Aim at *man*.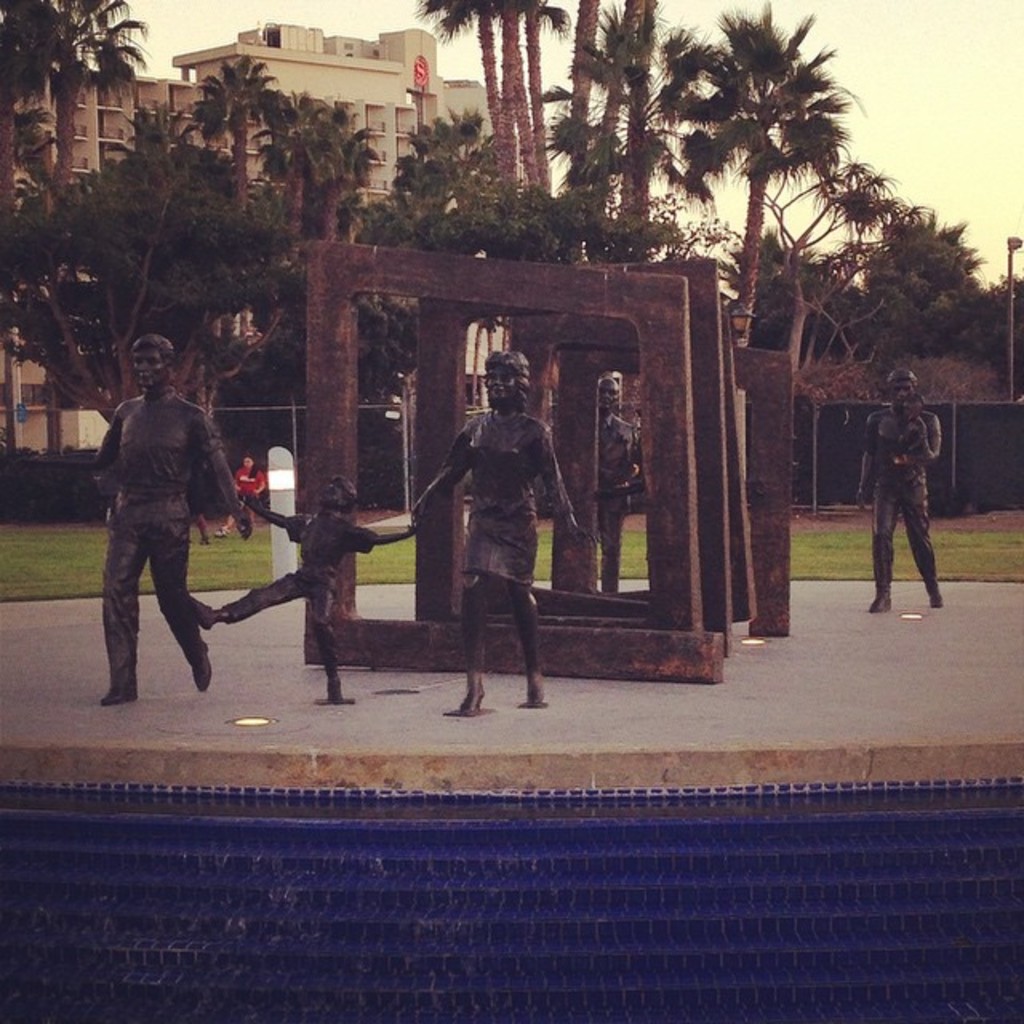
Aimed at 586, 370, 640, 563.
